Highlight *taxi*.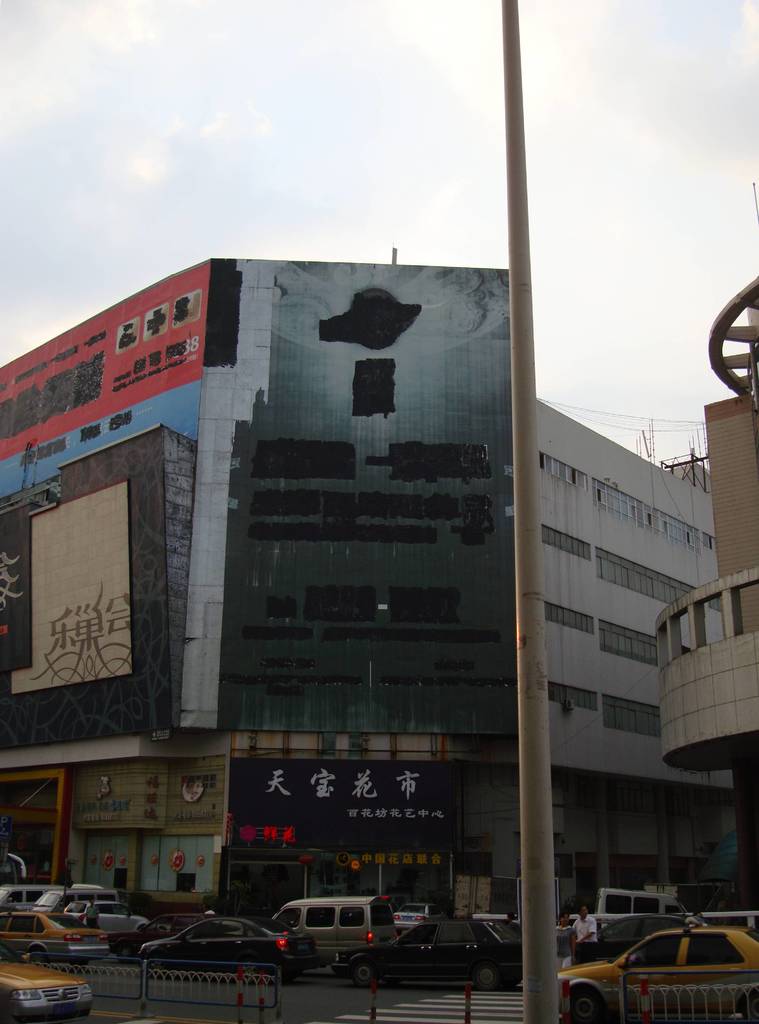
Highlighted region: <region>0, 902, 112, 972</region>.
